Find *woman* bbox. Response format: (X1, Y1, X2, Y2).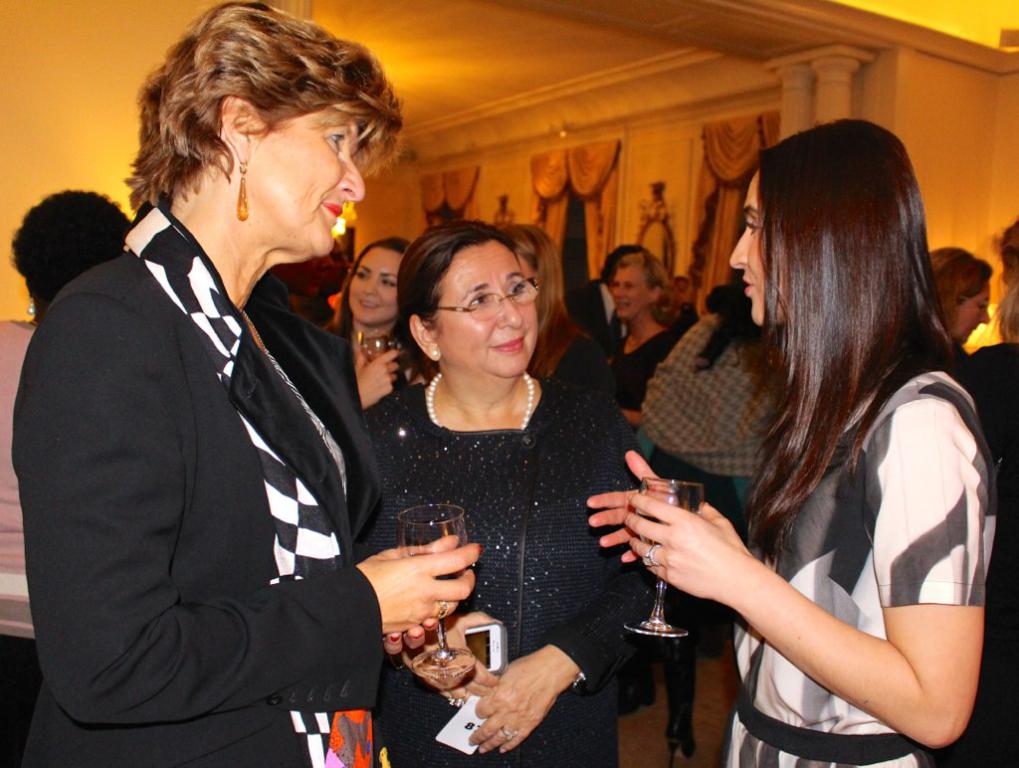
(634, 258, 789, 754).
